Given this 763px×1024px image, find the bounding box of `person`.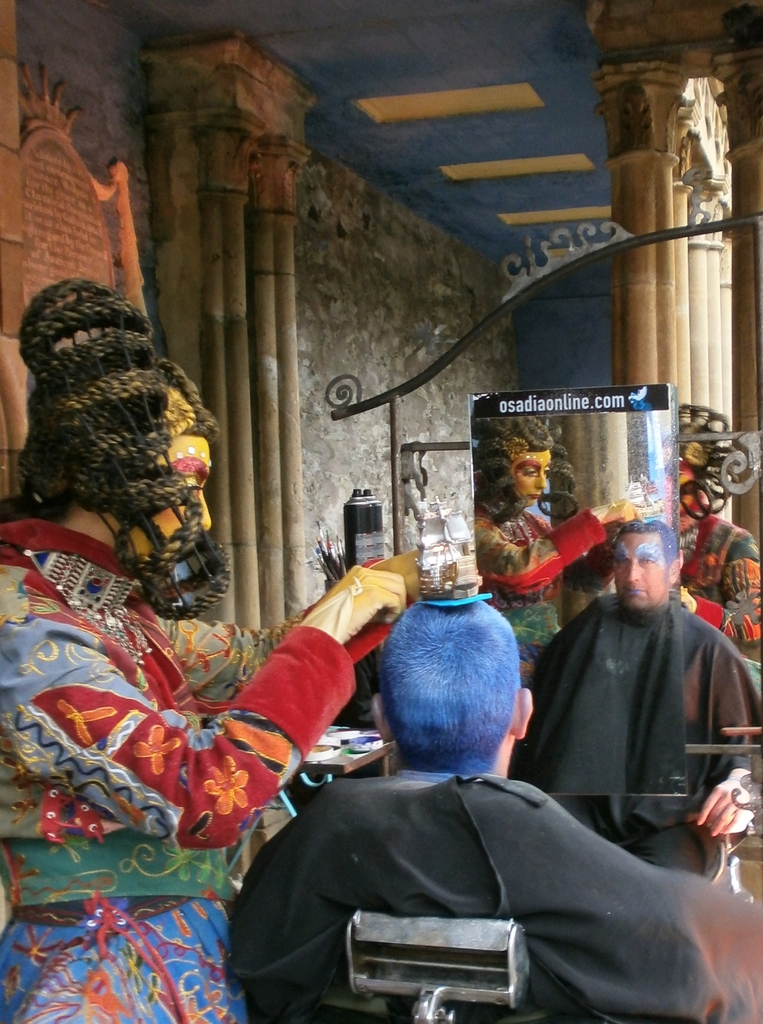
rect(0, 339, 415, 1023).
